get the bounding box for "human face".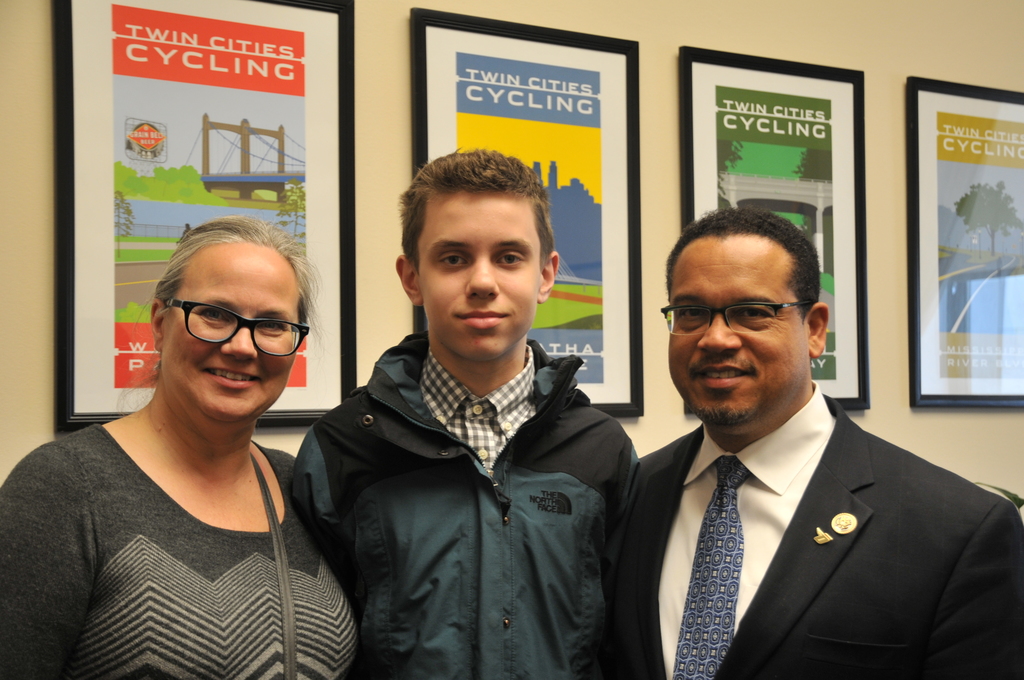
(170, 245, 294, 420).
